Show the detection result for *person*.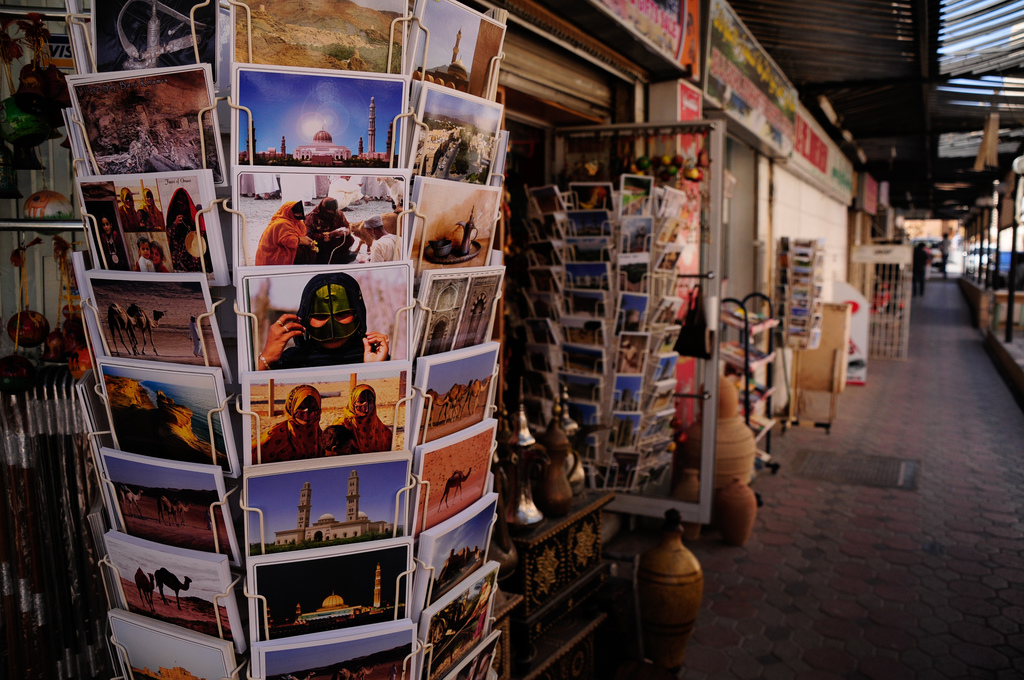
<box>94,211,127,270</box>.
